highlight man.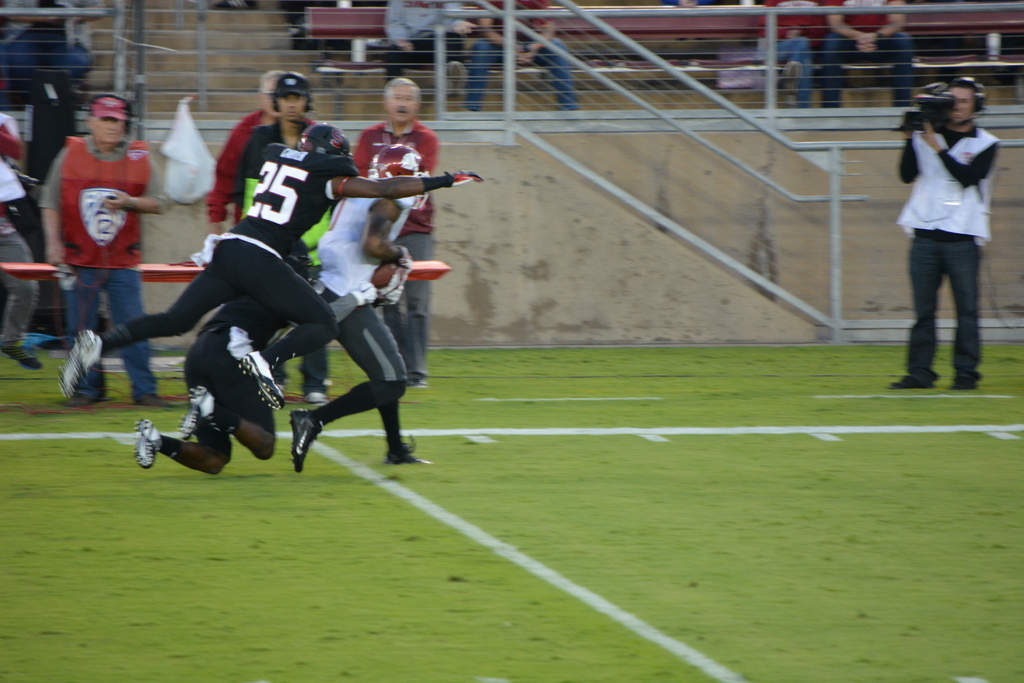
Highlighted region: pyautogui.locateOnScreen(58, 125, 483, 413).
